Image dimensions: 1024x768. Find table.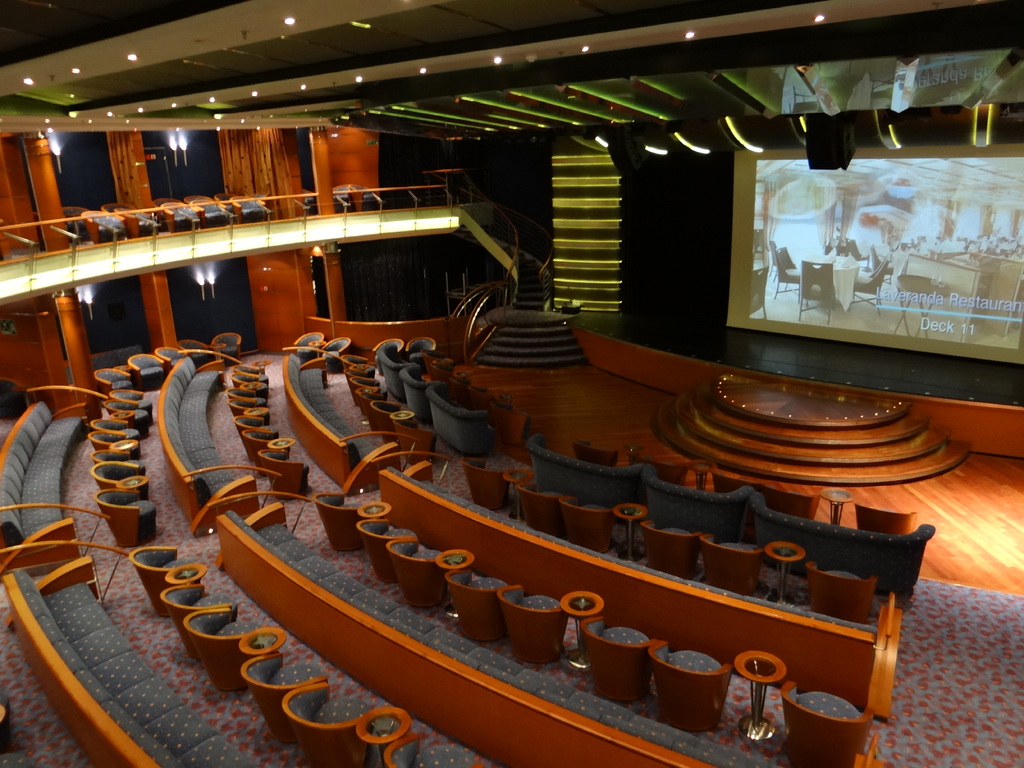
bbox(620, 442, 648, 466).
